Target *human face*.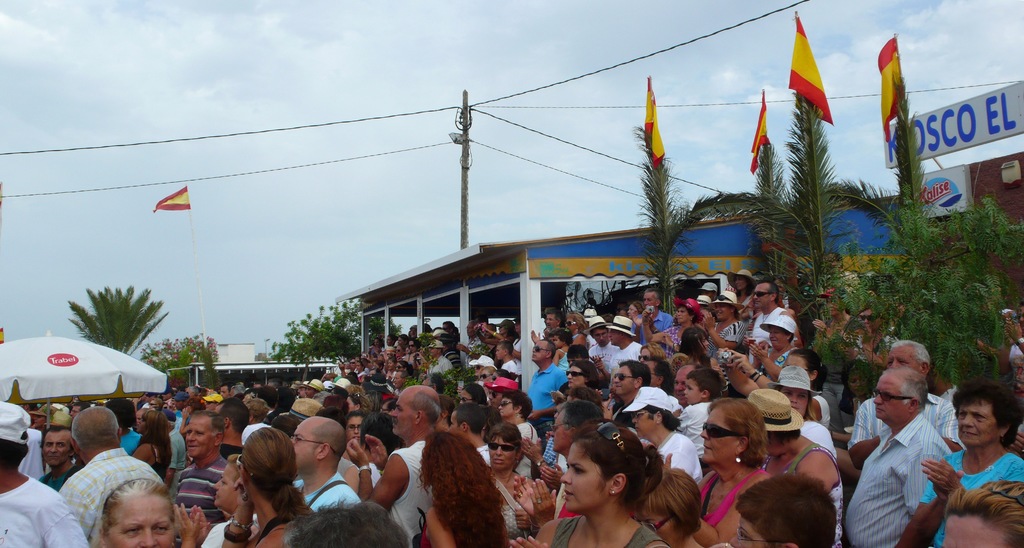
Target region: [872,371,906,419].
